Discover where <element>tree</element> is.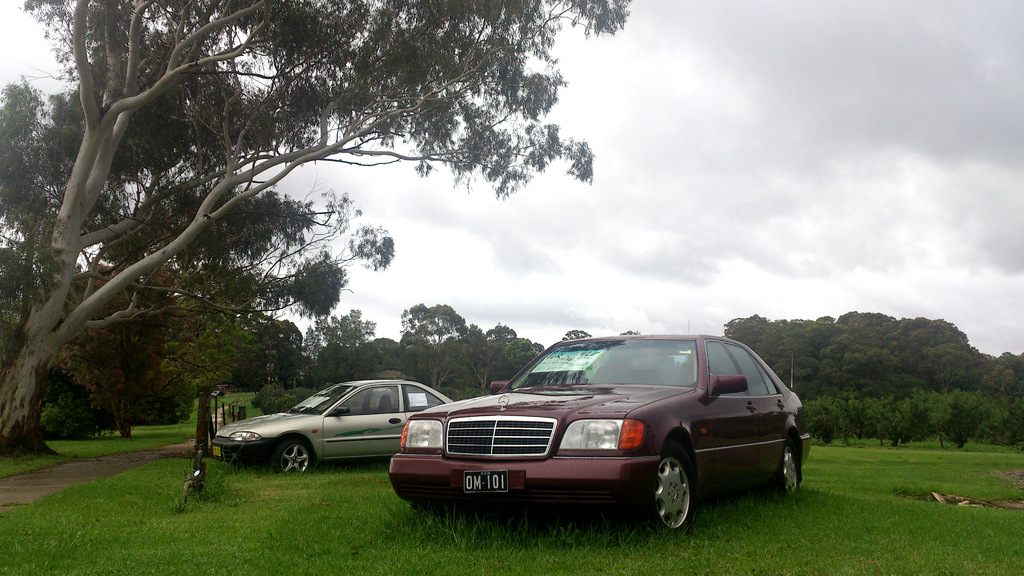
Discovered at BBox(0, 0, 642, 467).
